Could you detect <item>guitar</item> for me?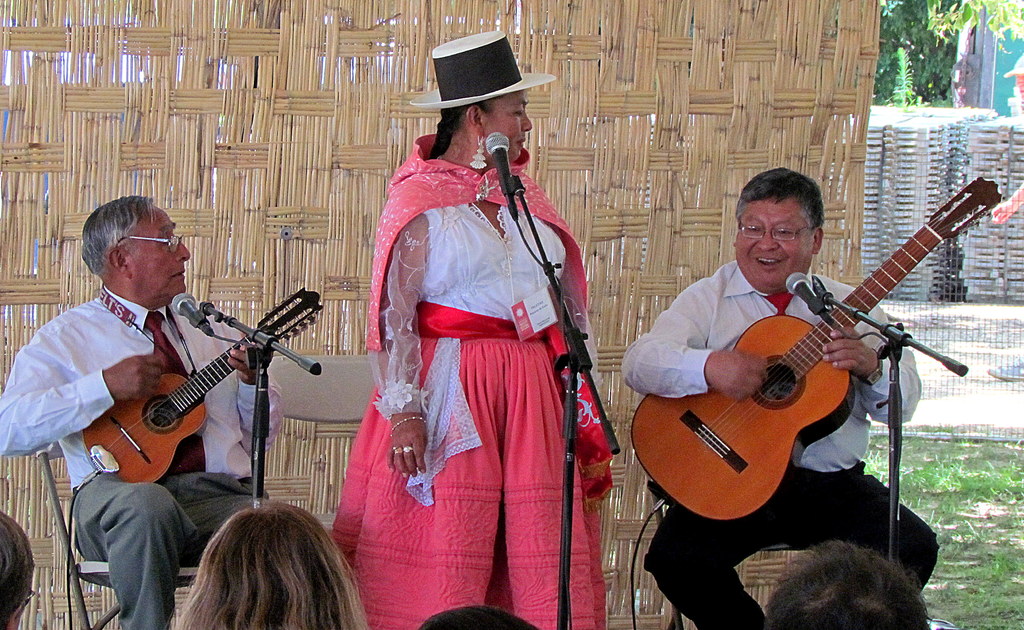
Detection result: bbox=(73, 280, 330, 487).
